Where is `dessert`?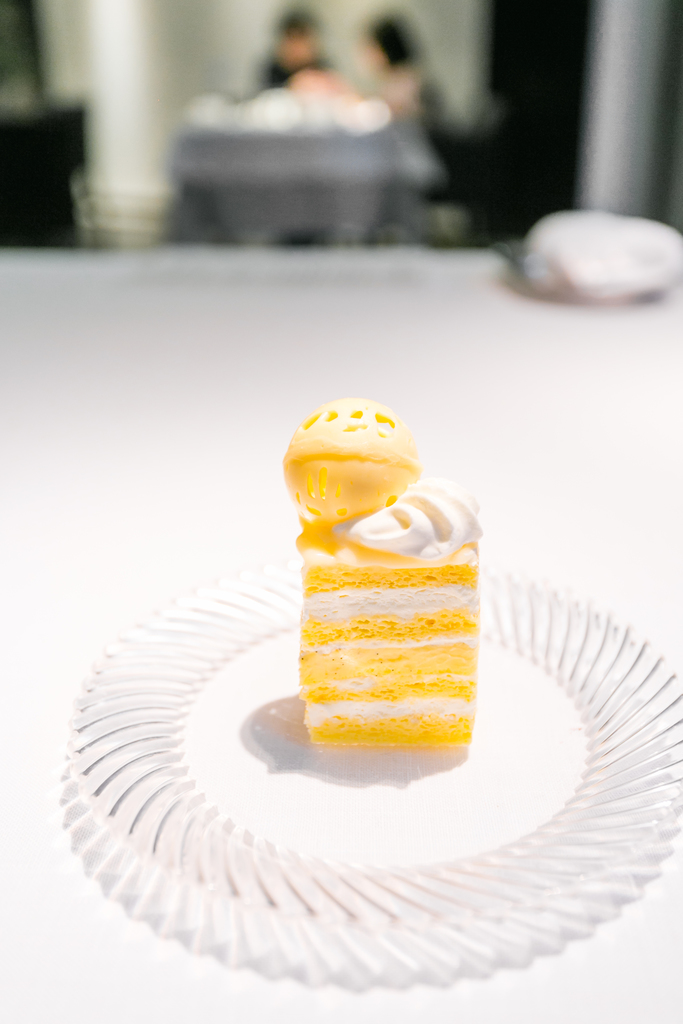
280, 414, 490, 767.
